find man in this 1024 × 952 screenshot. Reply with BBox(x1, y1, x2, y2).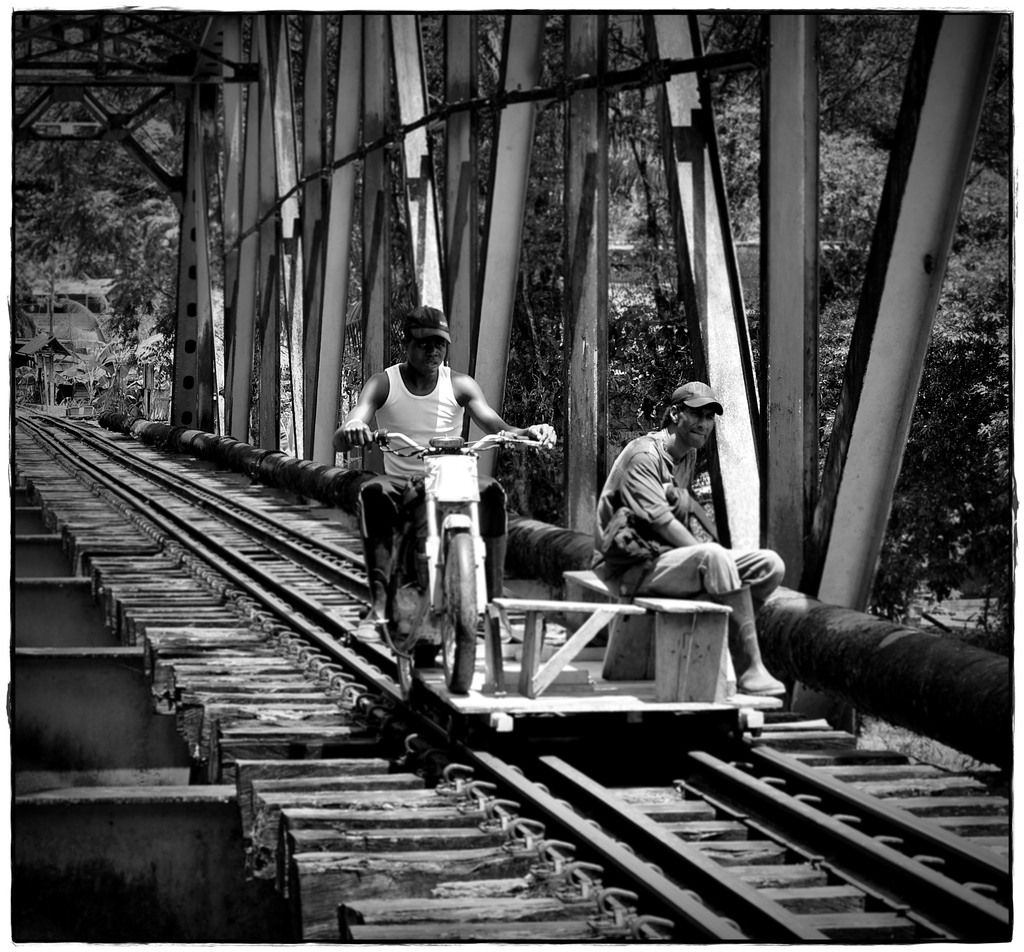
BBox(589, 375, 787, 697).
